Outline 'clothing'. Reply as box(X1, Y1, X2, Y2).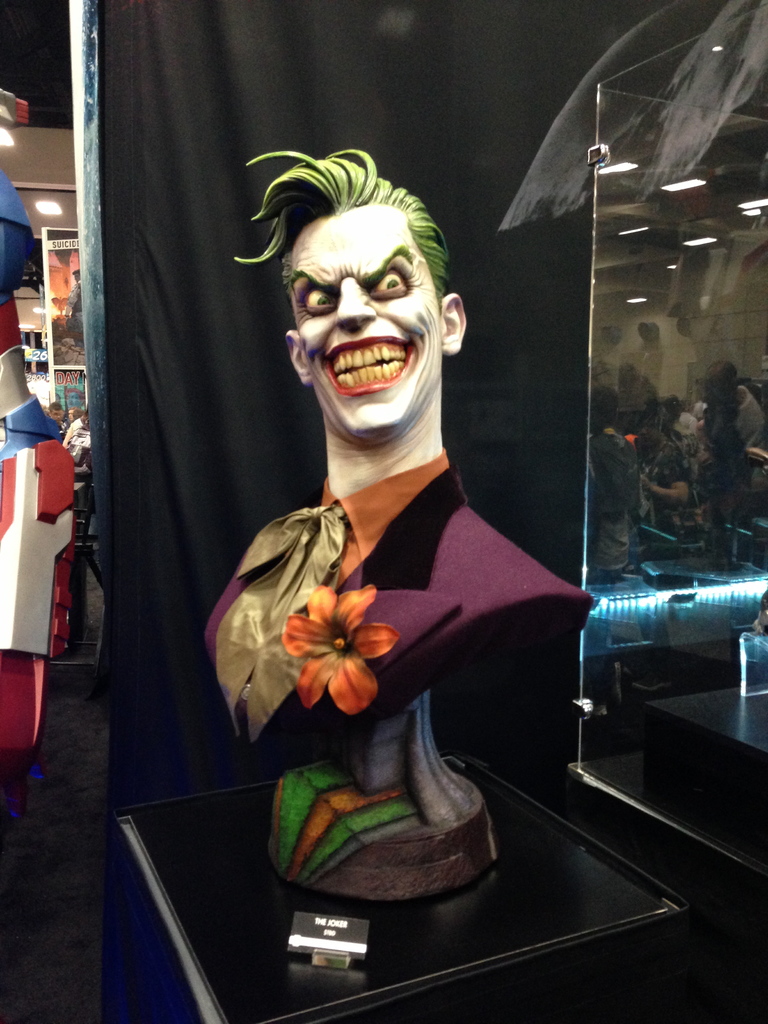
box(630, 460, 685, 519).
